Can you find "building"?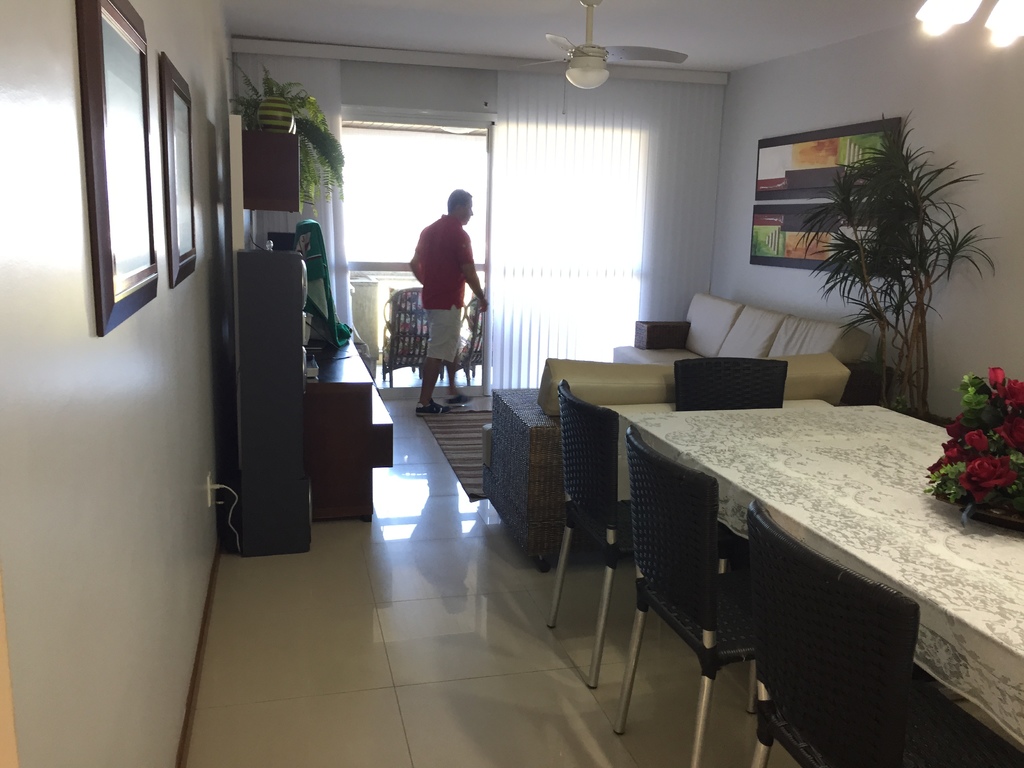
Yes, bounding box: 0 0 1023 767.
